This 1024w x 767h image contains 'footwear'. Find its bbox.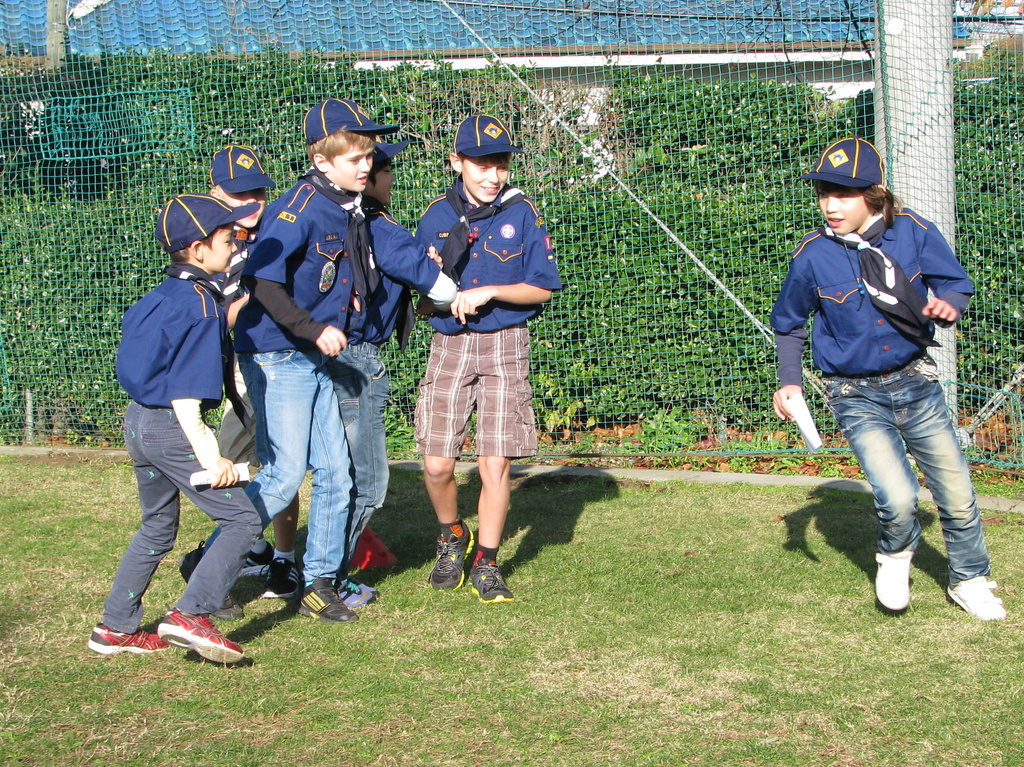
294 573 362 623.
